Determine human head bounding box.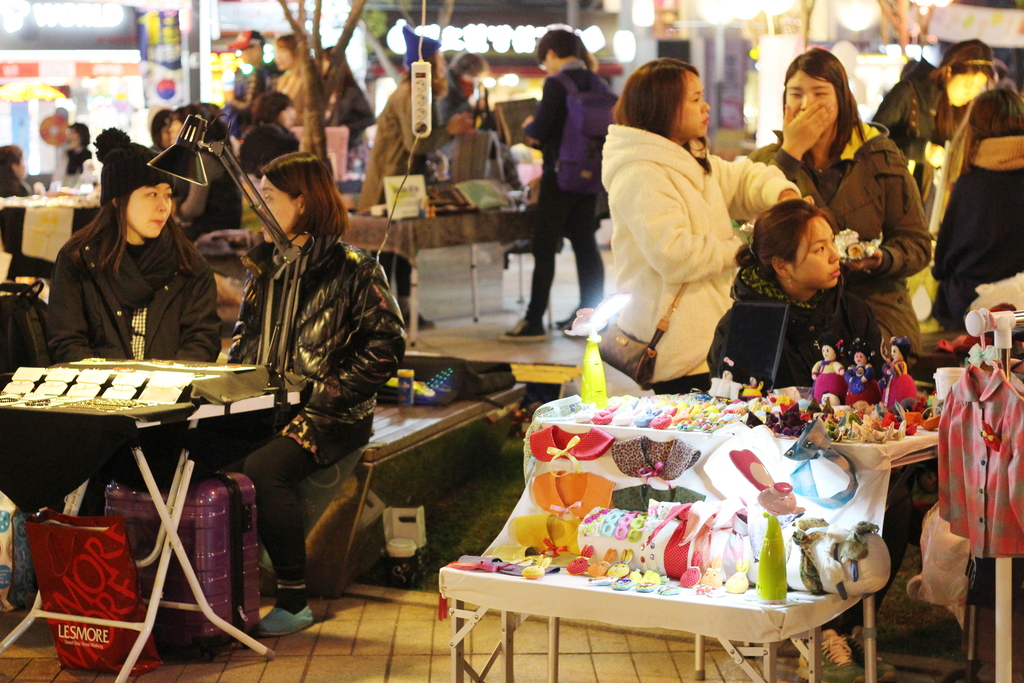
Determined: BBox(451, 48, 486, 84).
